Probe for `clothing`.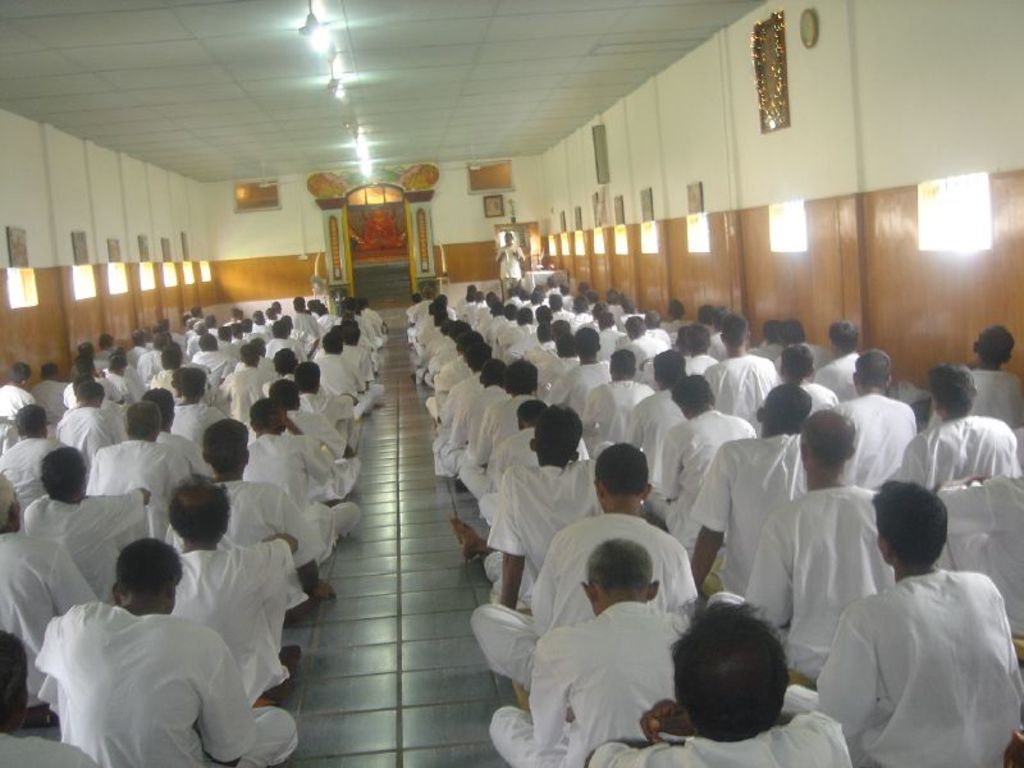
Probe result: select_region(689, 348, 783, 411).
